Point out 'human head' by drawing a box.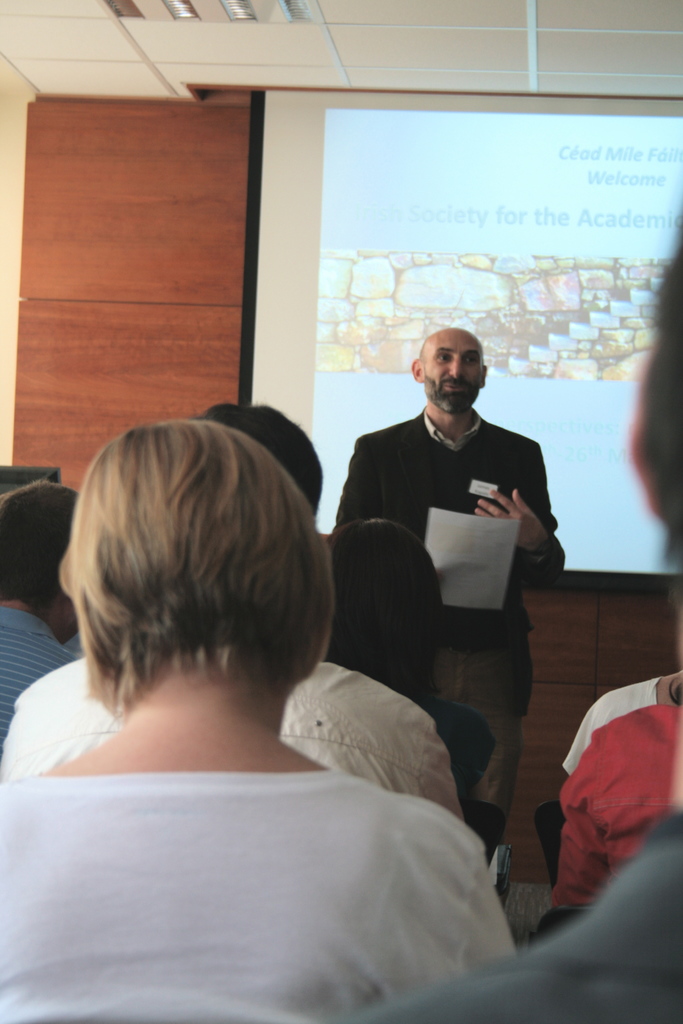
pyautogui.locateOnScreen(46, 414, 338, 676).
